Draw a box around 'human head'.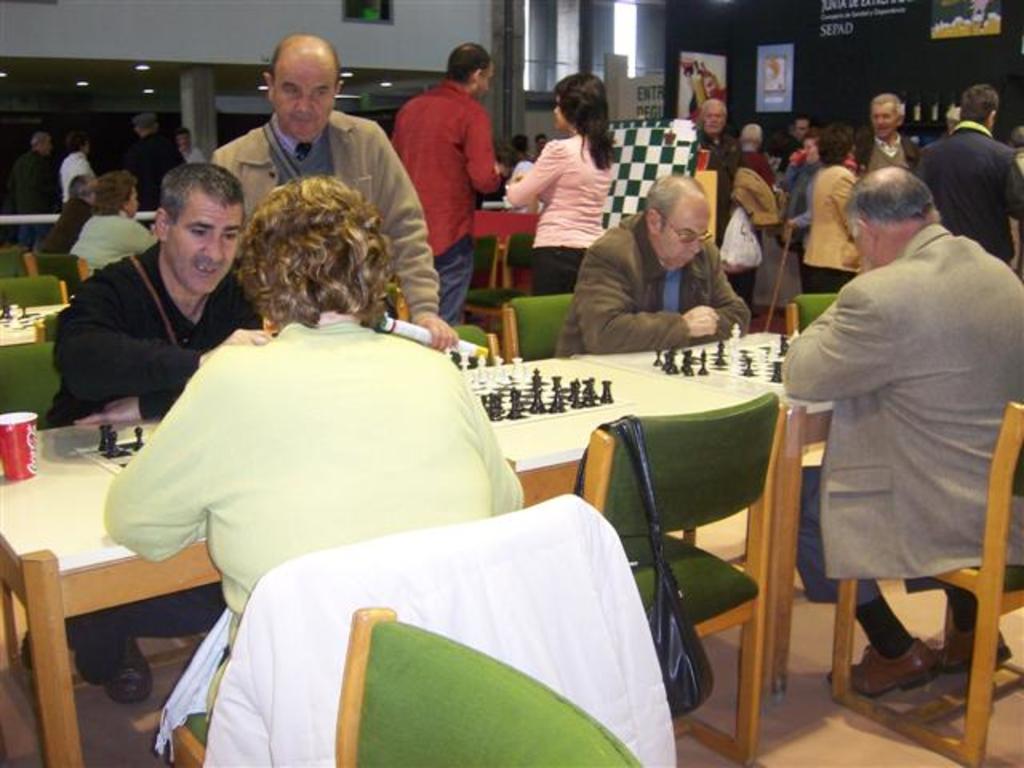
69,133,91,154.
